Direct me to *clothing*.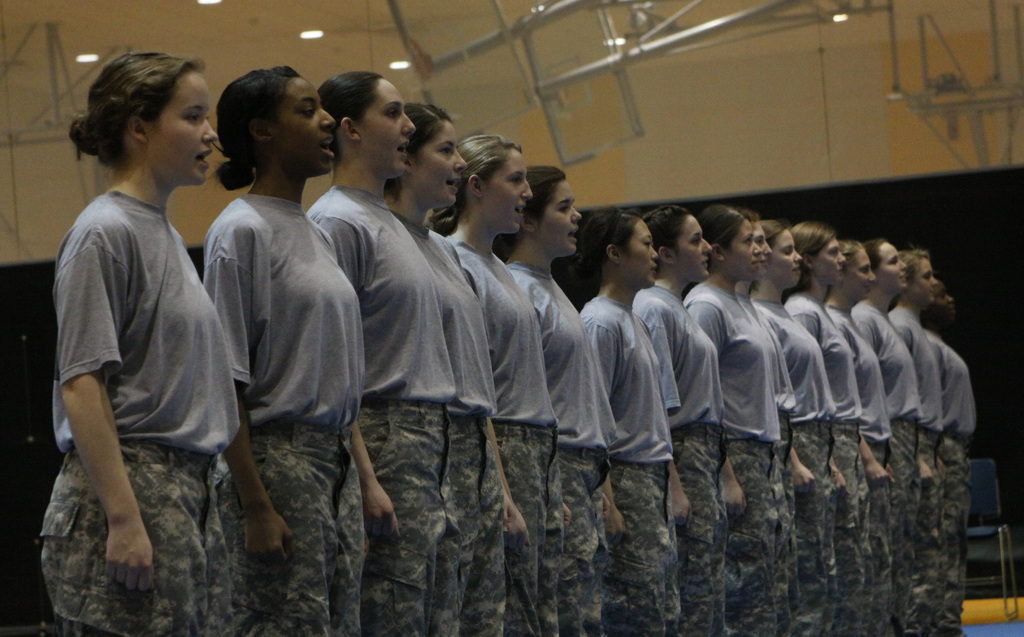
Direction: 40/189/241/636.
